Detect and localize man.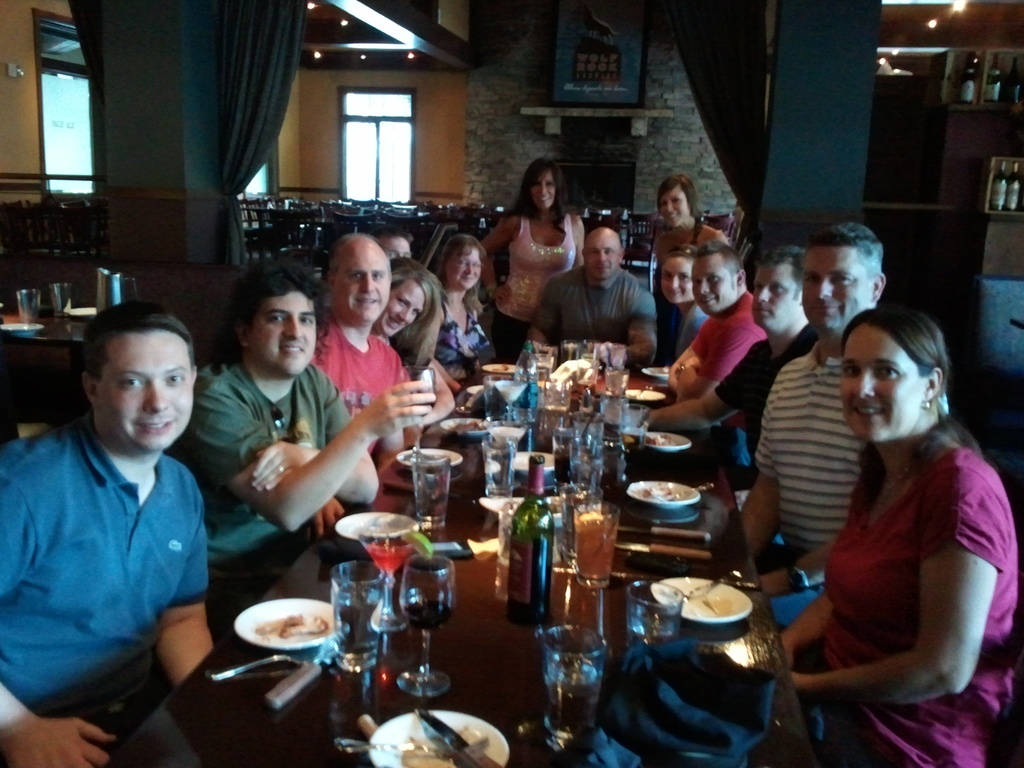
Localized at pyautogui.locateOnScreen(524, 225, 654, 362).
